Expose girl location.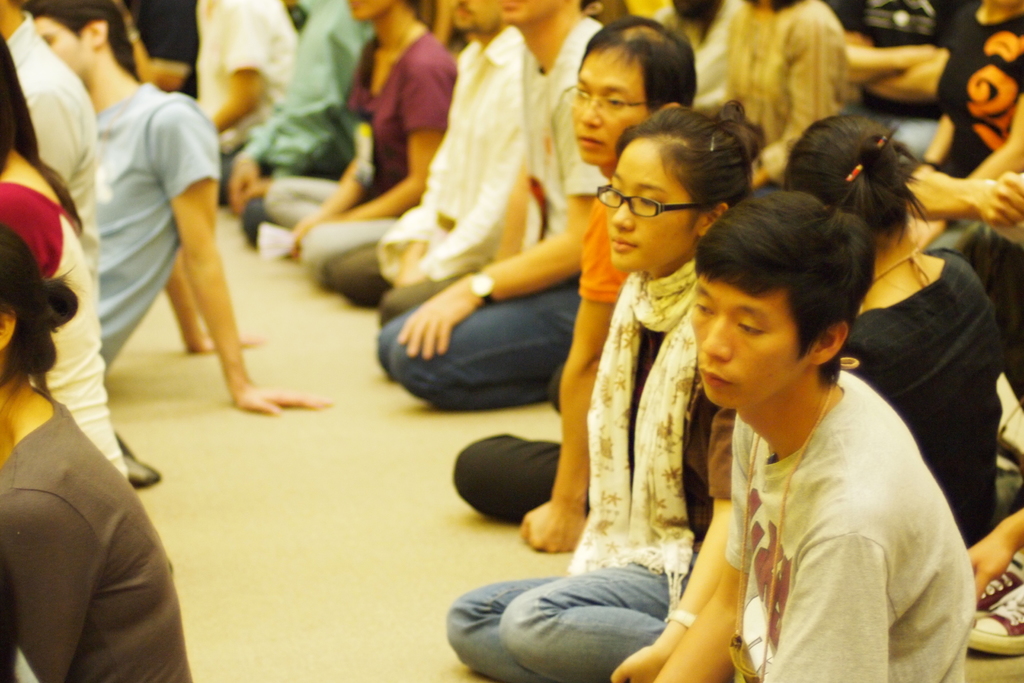
Exposed at <region>791, 103, 995, 562</region>.
